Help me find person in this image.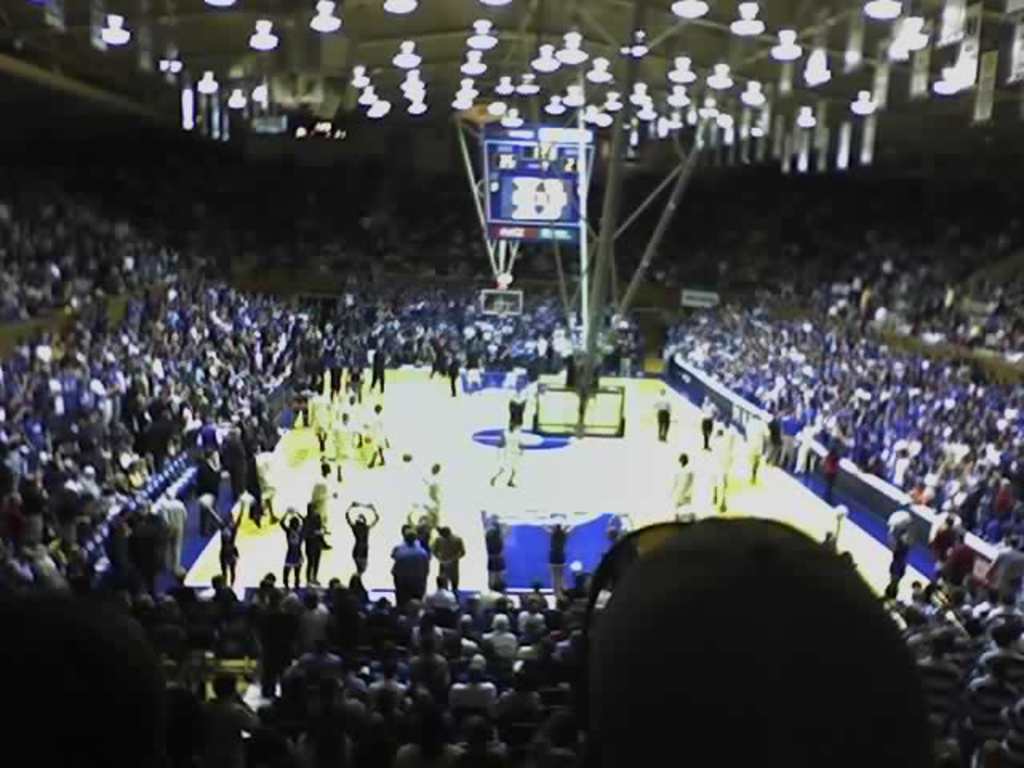
Found it: <box>0,136,1022,754</box>.
